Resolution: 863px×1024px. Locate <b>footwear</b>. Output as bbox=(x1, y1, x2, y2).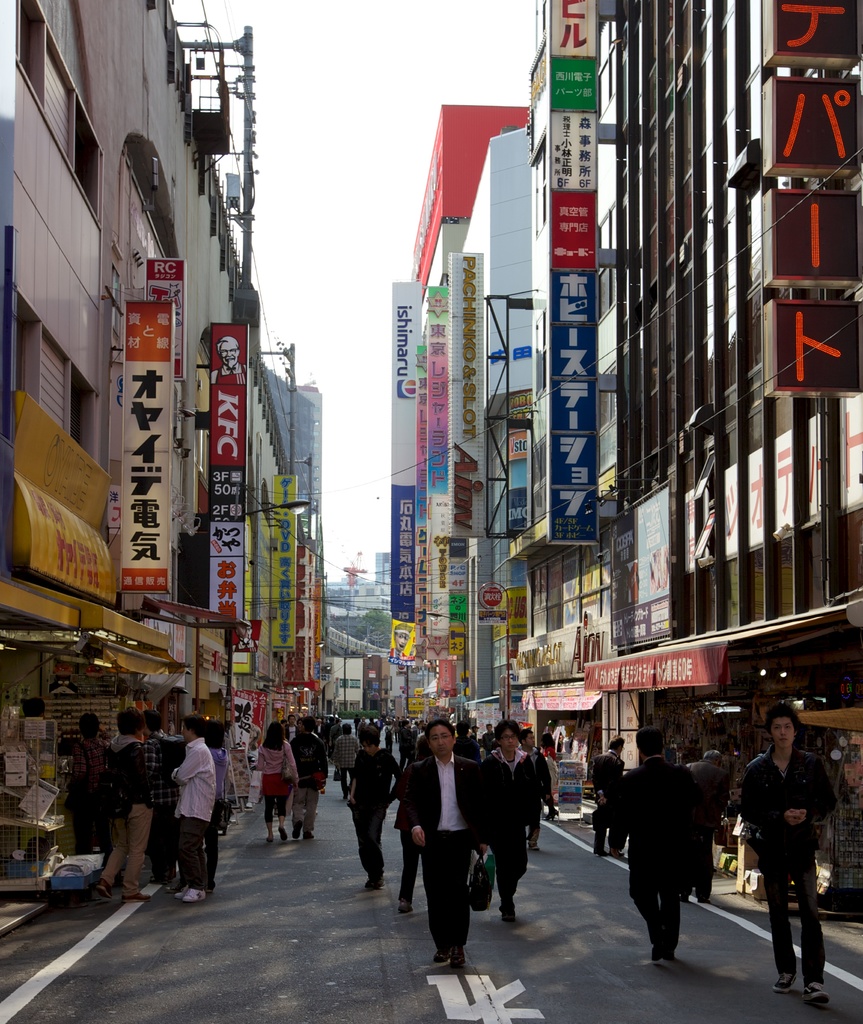
bbox=(432, 944, 449, 961).
